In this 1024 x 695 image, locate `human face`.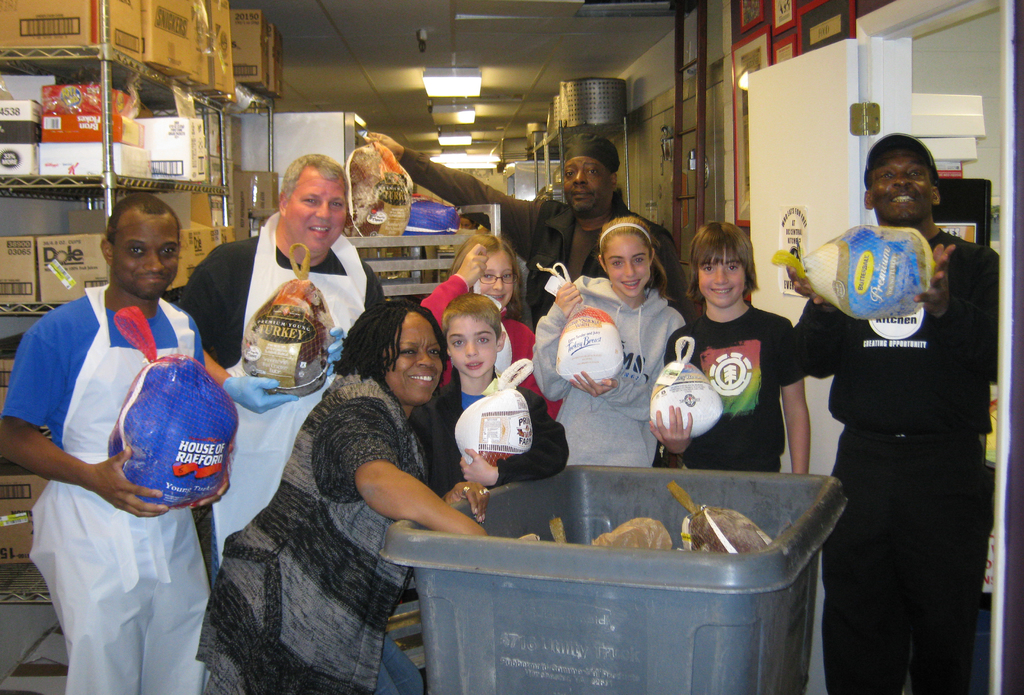
Bounding box: (479,252,518,302).
